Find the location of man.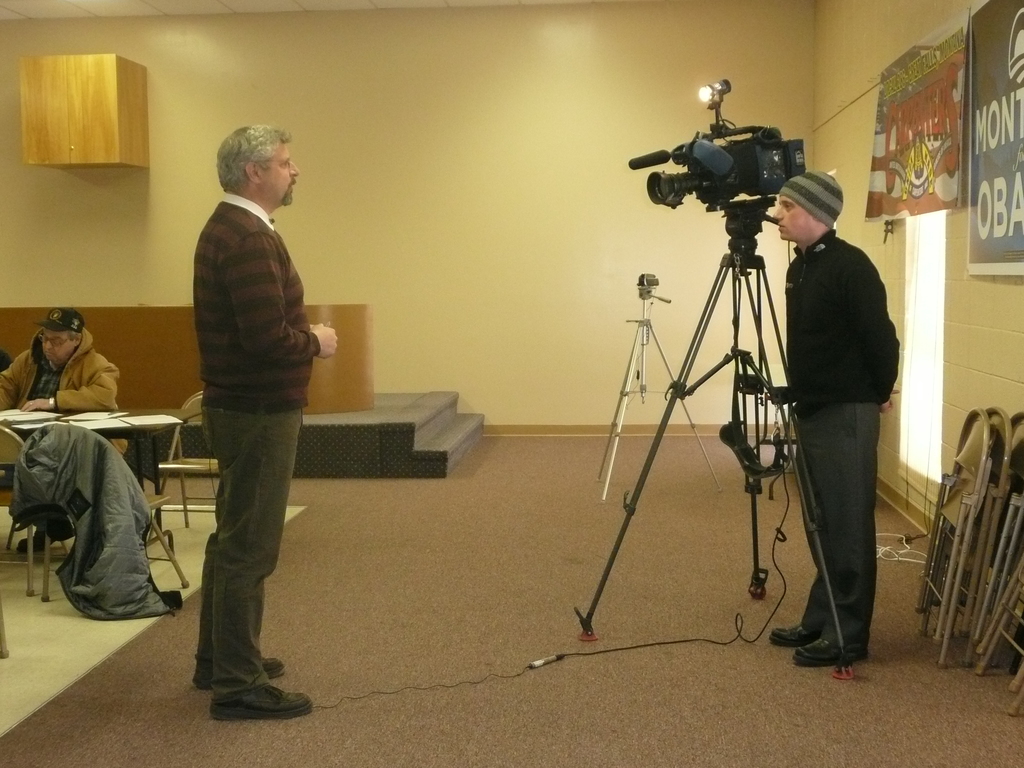
Location: 0, 307, 116, 410.
